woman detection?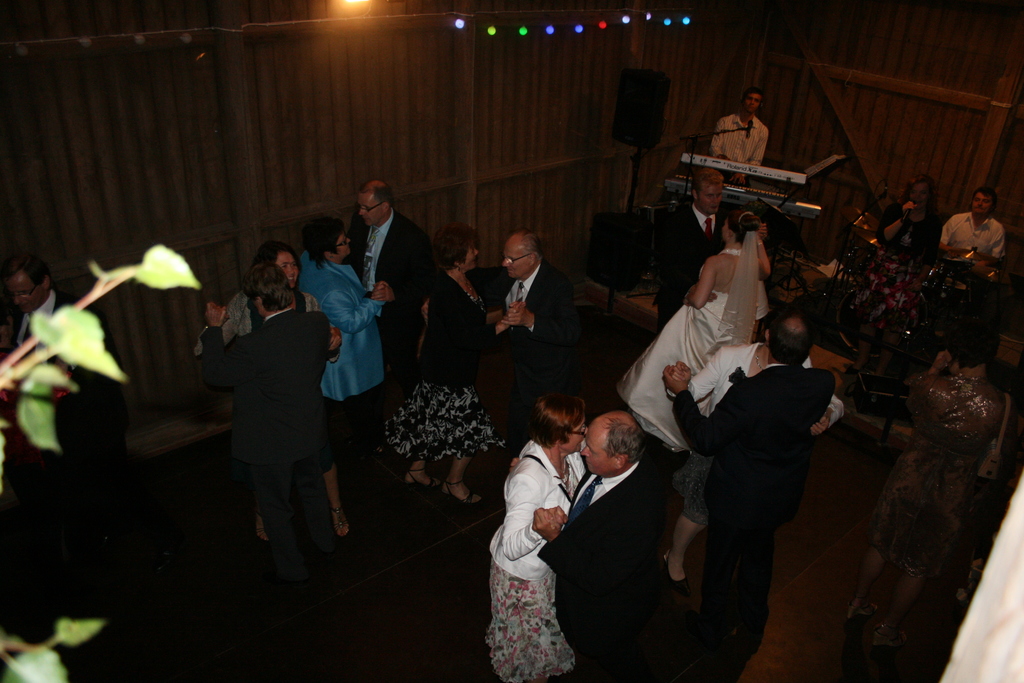
[486,390,591,676]
